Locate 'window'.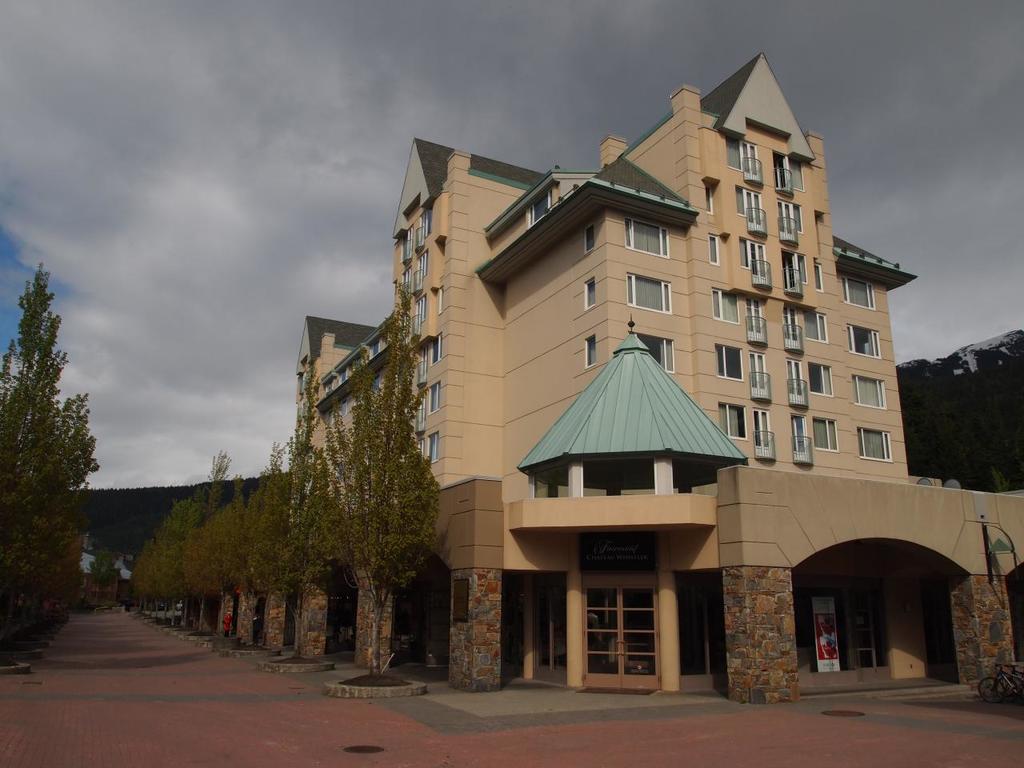
Bounding box: rect(419, 208, 439, 236).
